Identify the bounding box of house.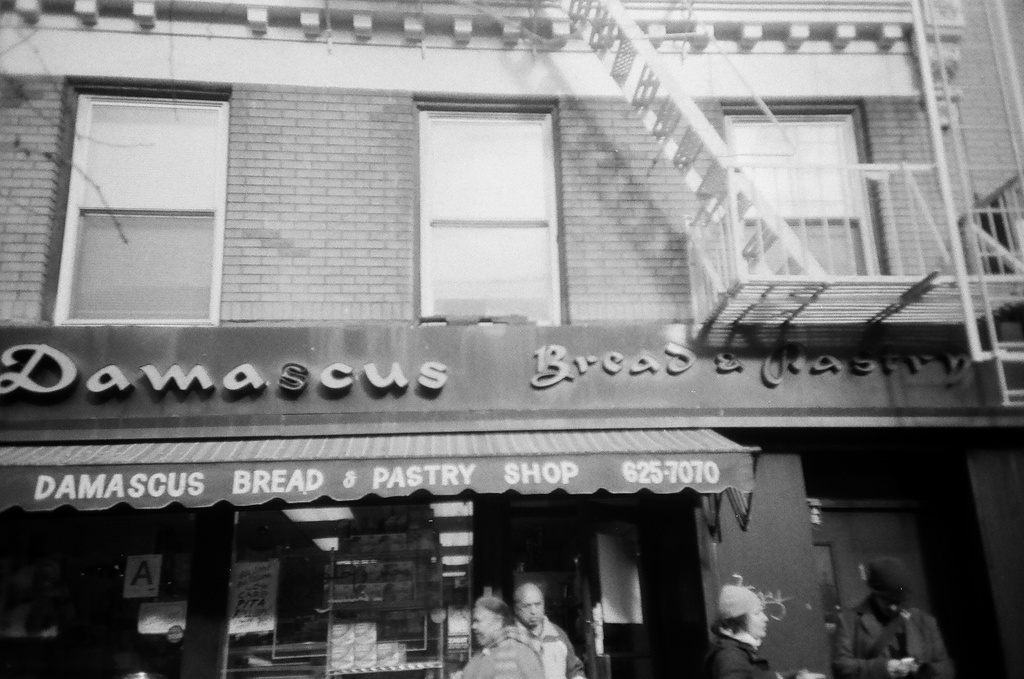
box=[0, 0, 1023, 678].
